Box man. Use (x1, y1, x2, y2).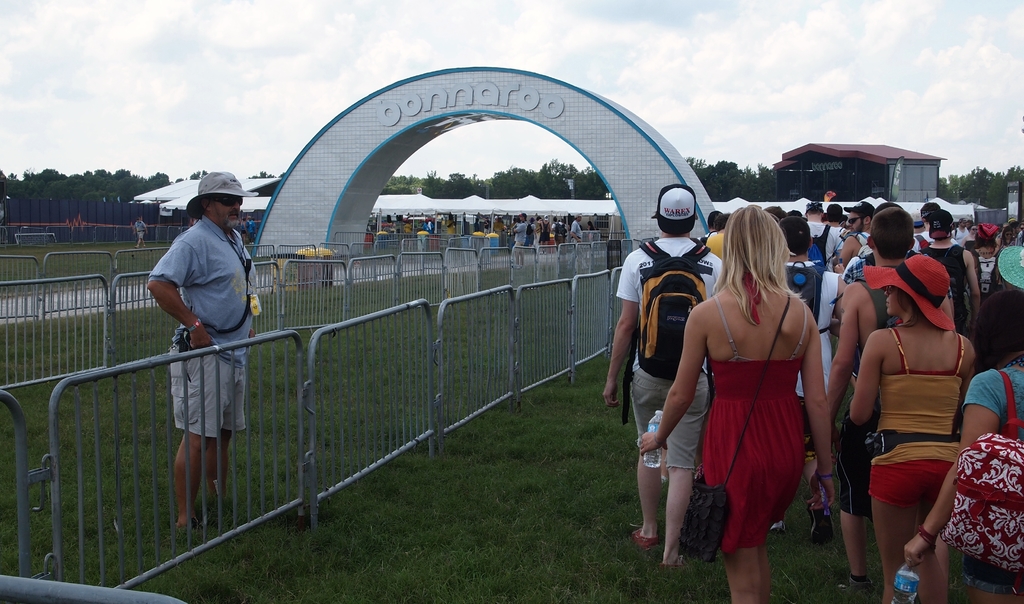
(534, 214, 551, 254).
